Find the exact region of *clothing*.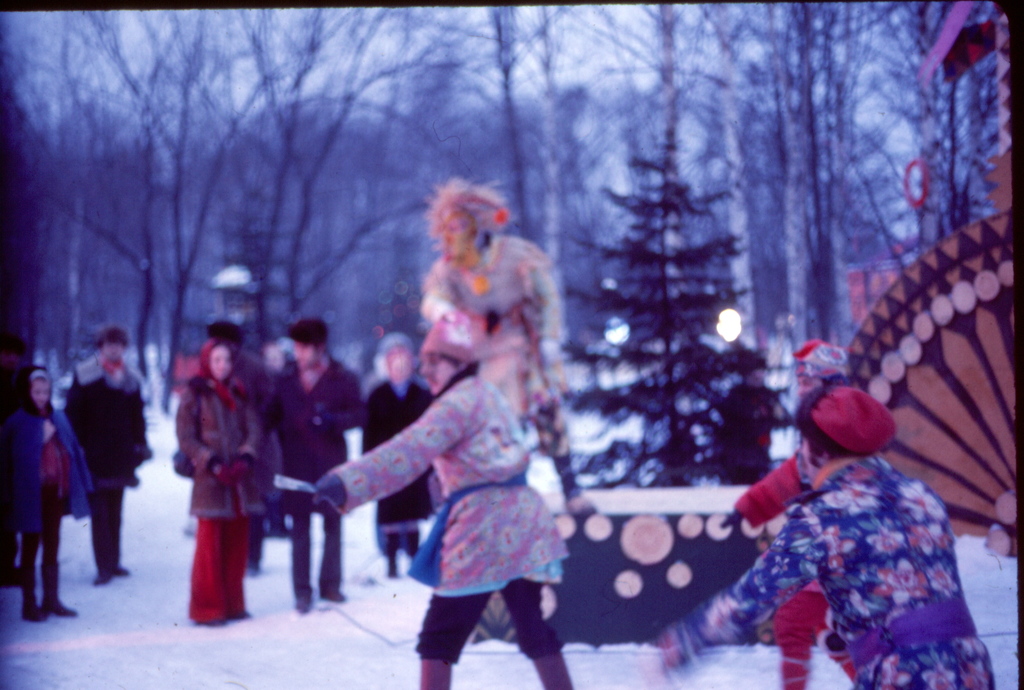
Exact region: 695, 399, 976, 688.
